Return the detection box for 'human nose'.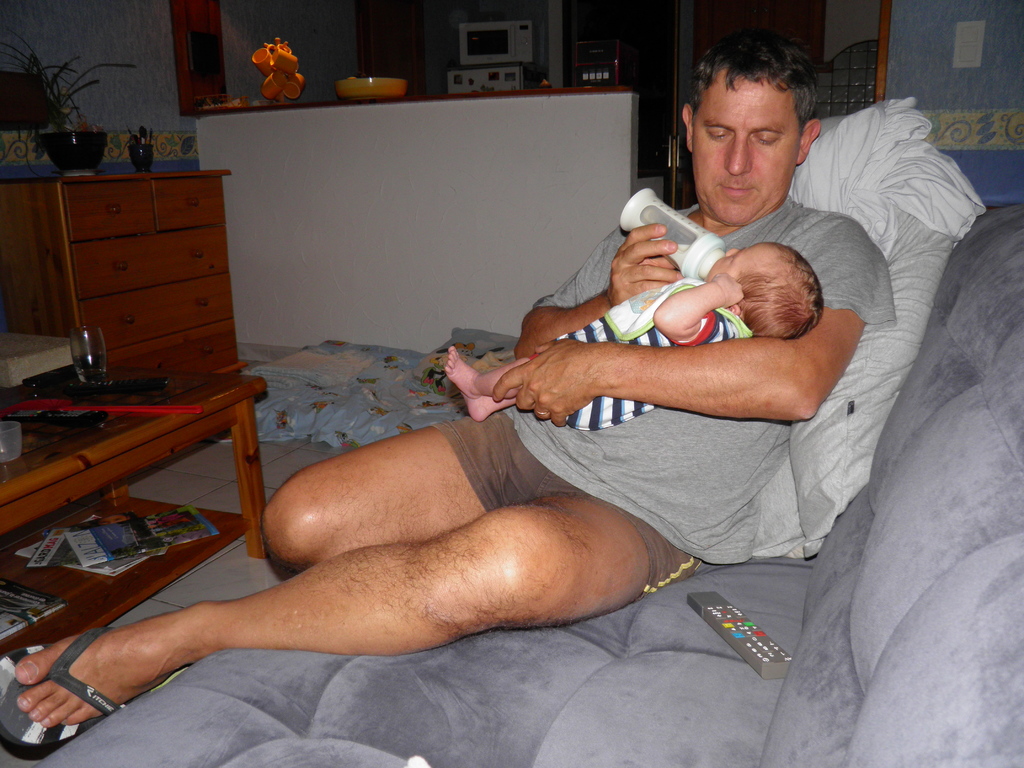
box(721, 245, 743, 257).
